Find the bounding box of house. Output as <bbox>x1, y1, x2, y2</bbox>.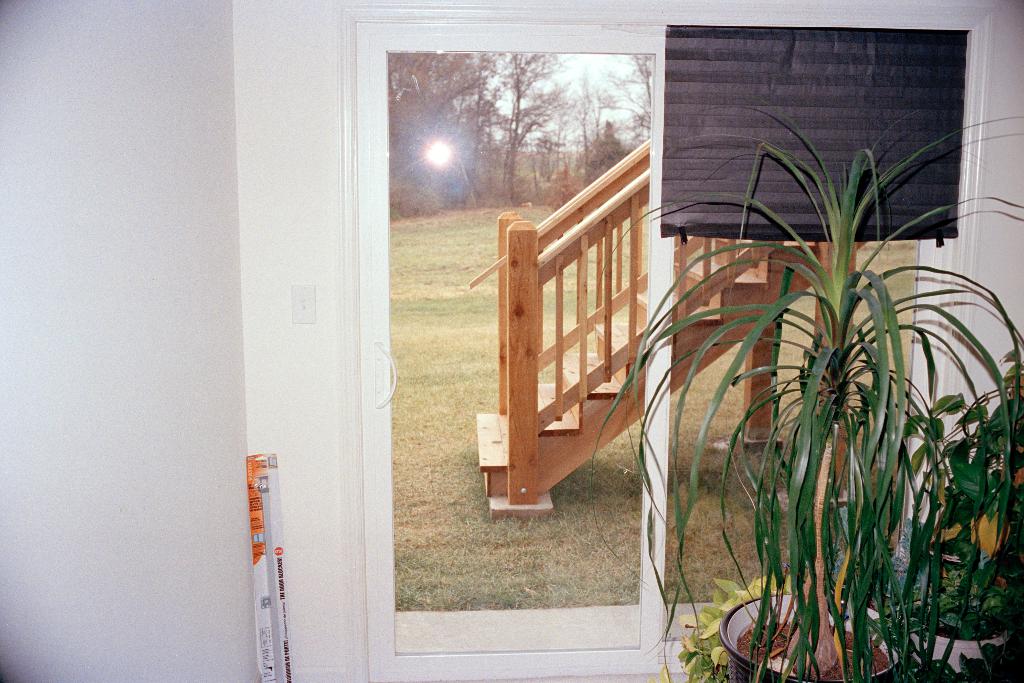
<bbox>113, 0, 1011, 650</bbox>.
